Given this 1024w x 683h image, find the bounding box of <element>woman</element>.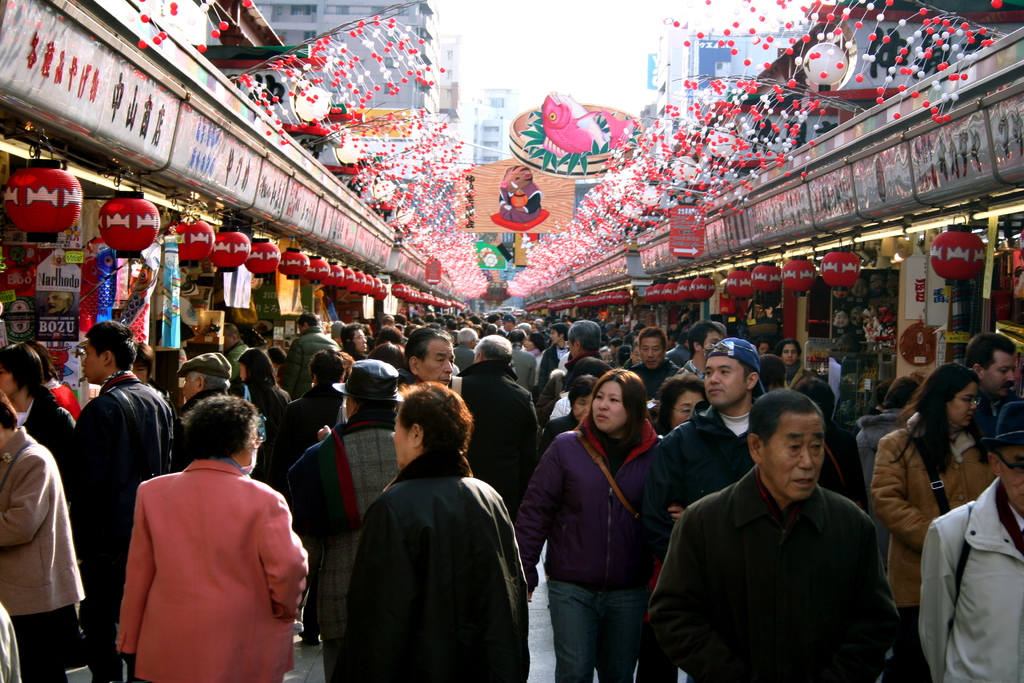
bbox(236, 350, 285, 423).
